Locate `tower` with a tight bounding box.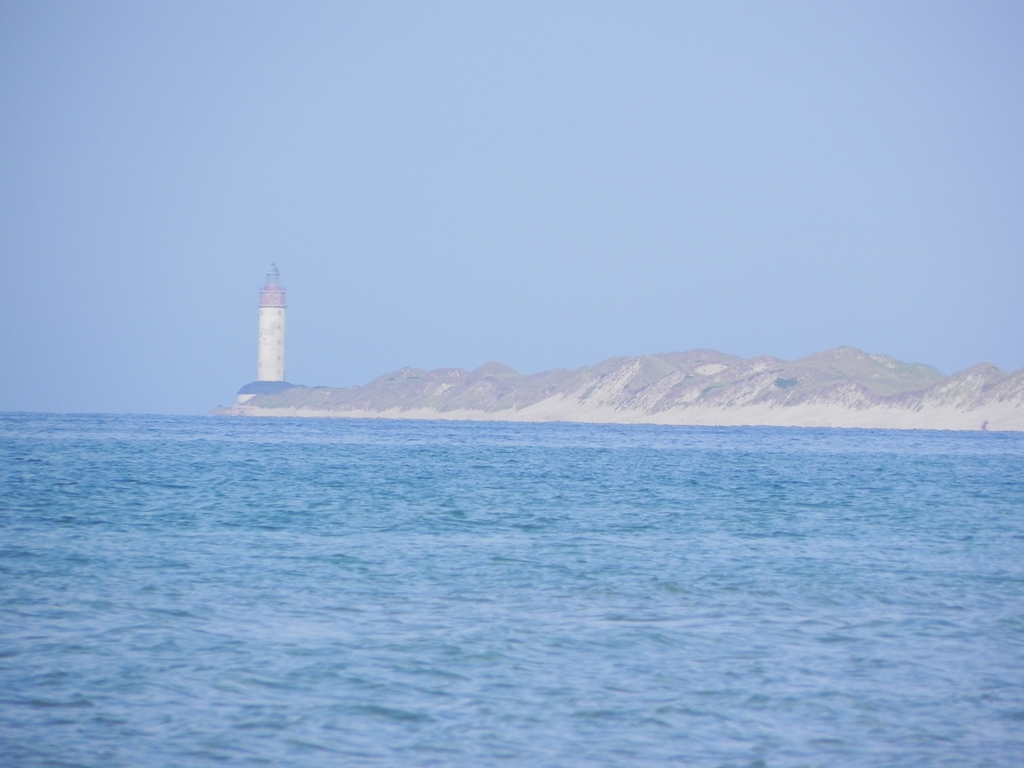
x1=259, y1=252, x2=288, y2=379.
